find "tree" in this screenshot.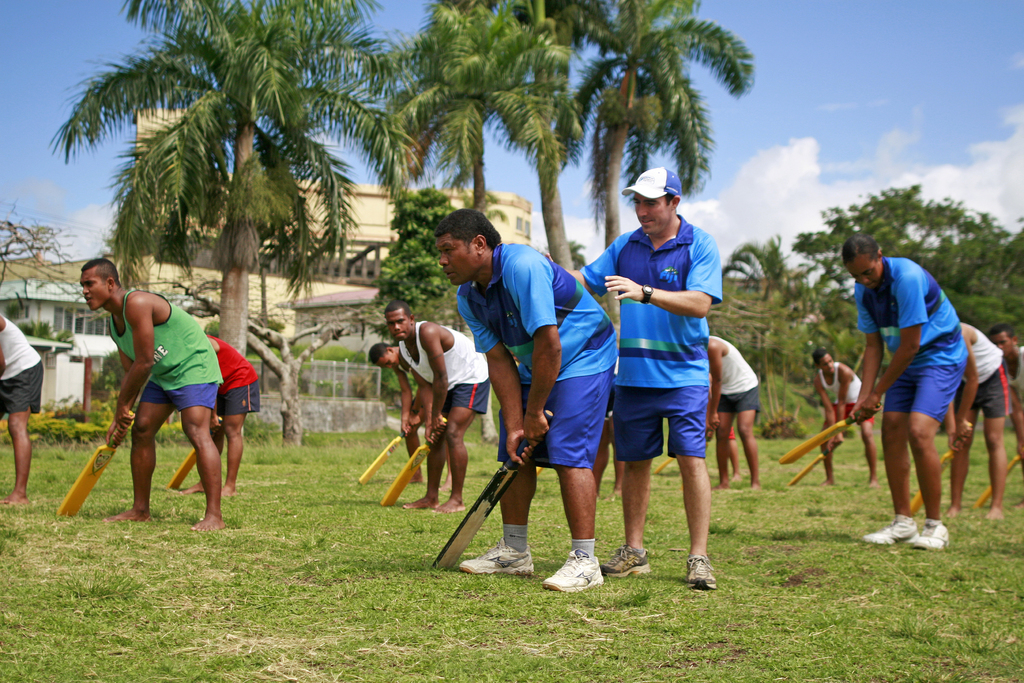
The bounding box for "tree" is left=568, top=0, right=761, bottom=258.
